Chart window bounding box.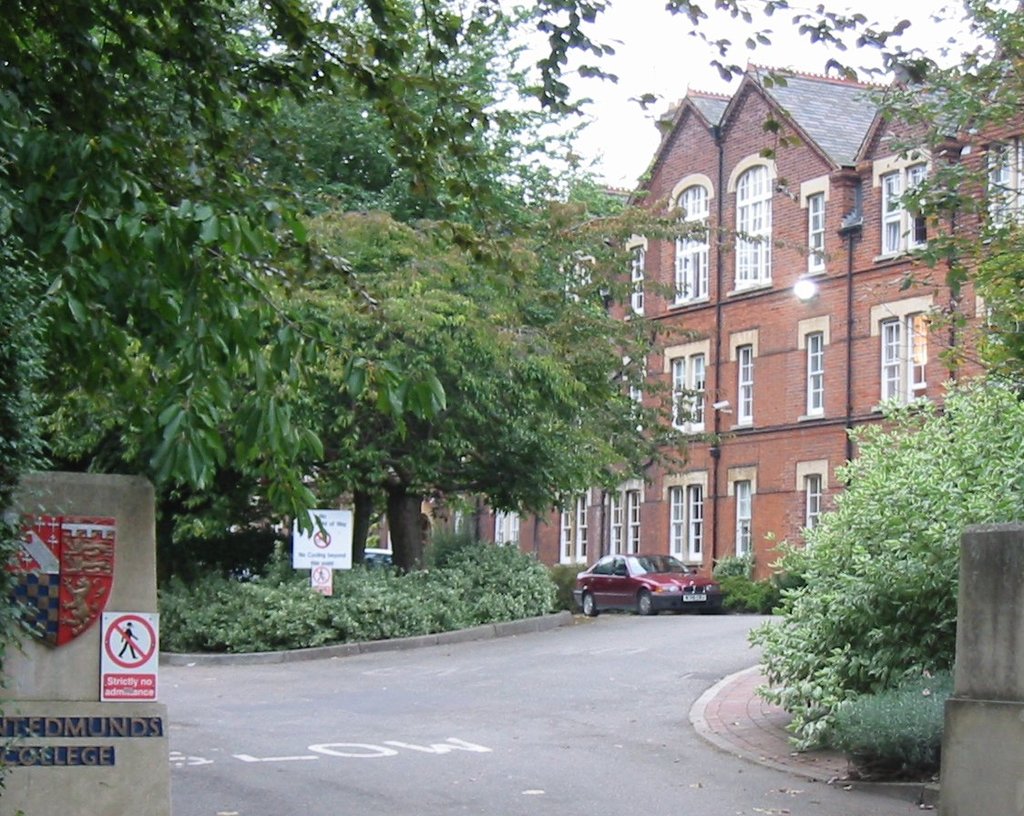
Charted: bbox(663, 484, 706, 563).
